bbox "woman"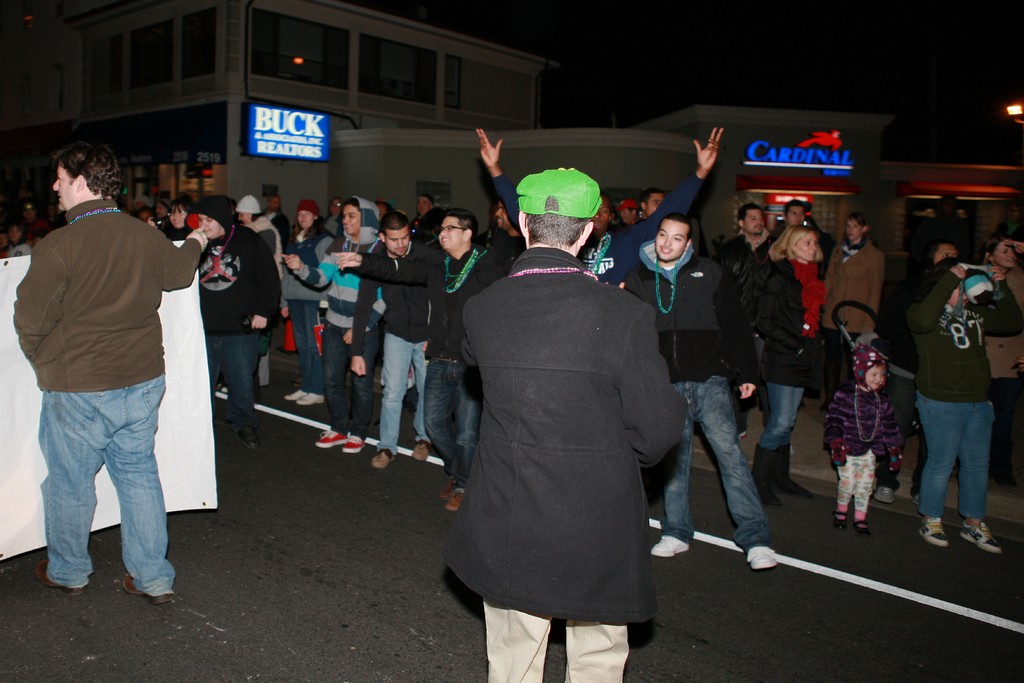
[left=750, top=229, right=828, bottom=508]
